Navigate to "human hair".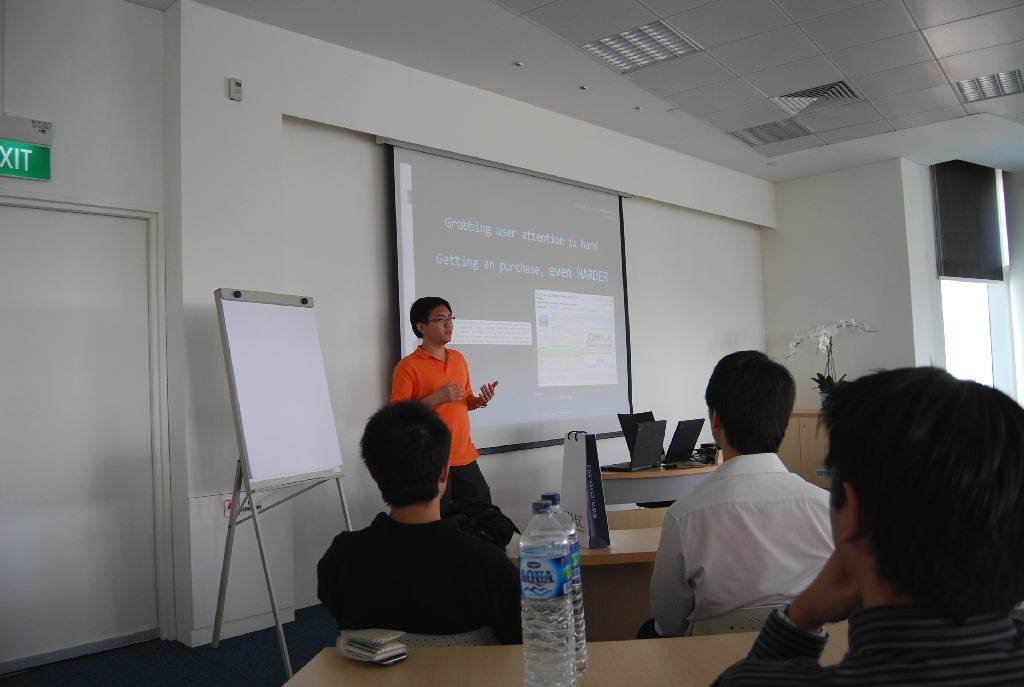
Navigation target: <bbox>359, 398, 452, 516</bbox>.
